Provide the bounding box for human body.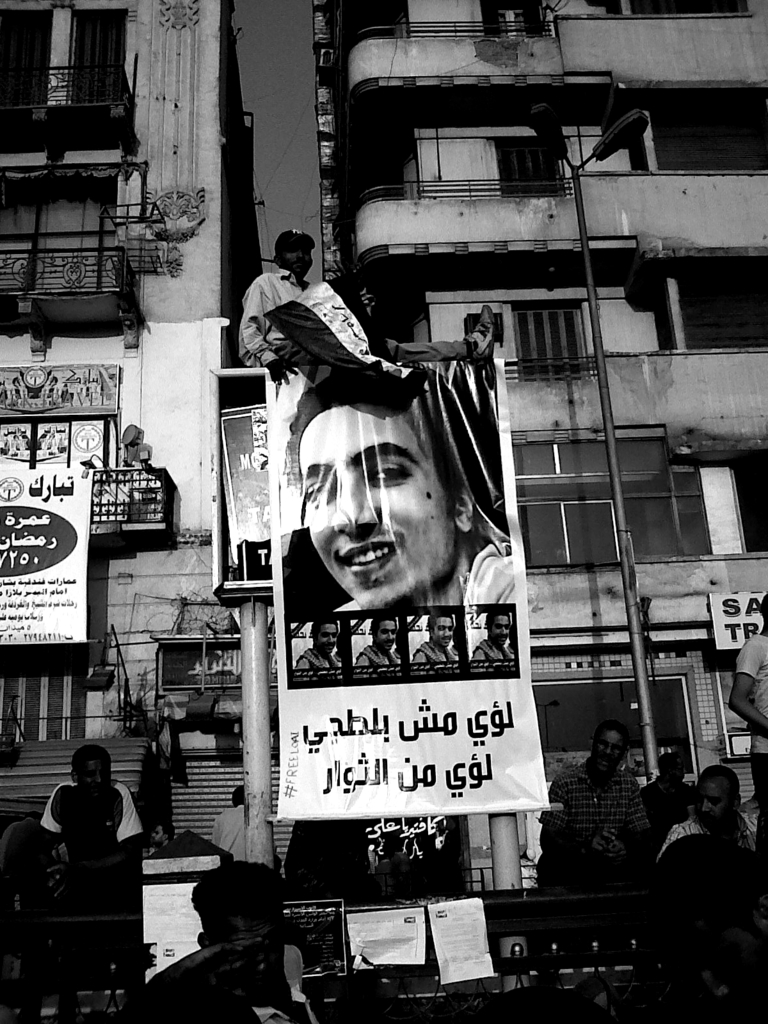
x1=730 y1=630 x2=767 y2=821.
